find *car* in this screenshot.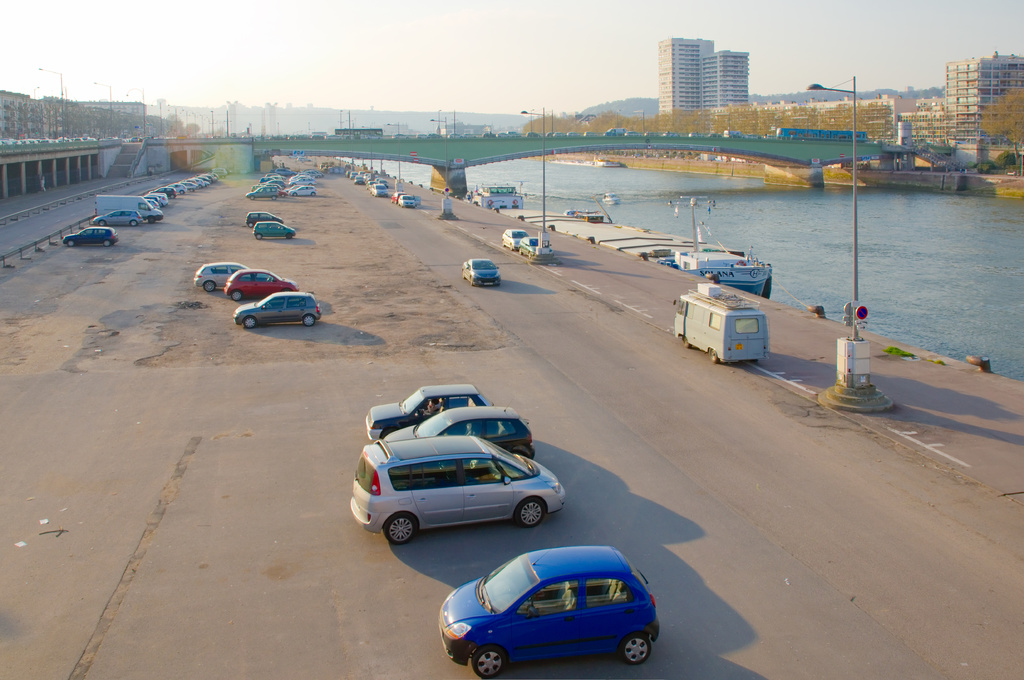
The bounding box for *car* is 391:193:407:203.
